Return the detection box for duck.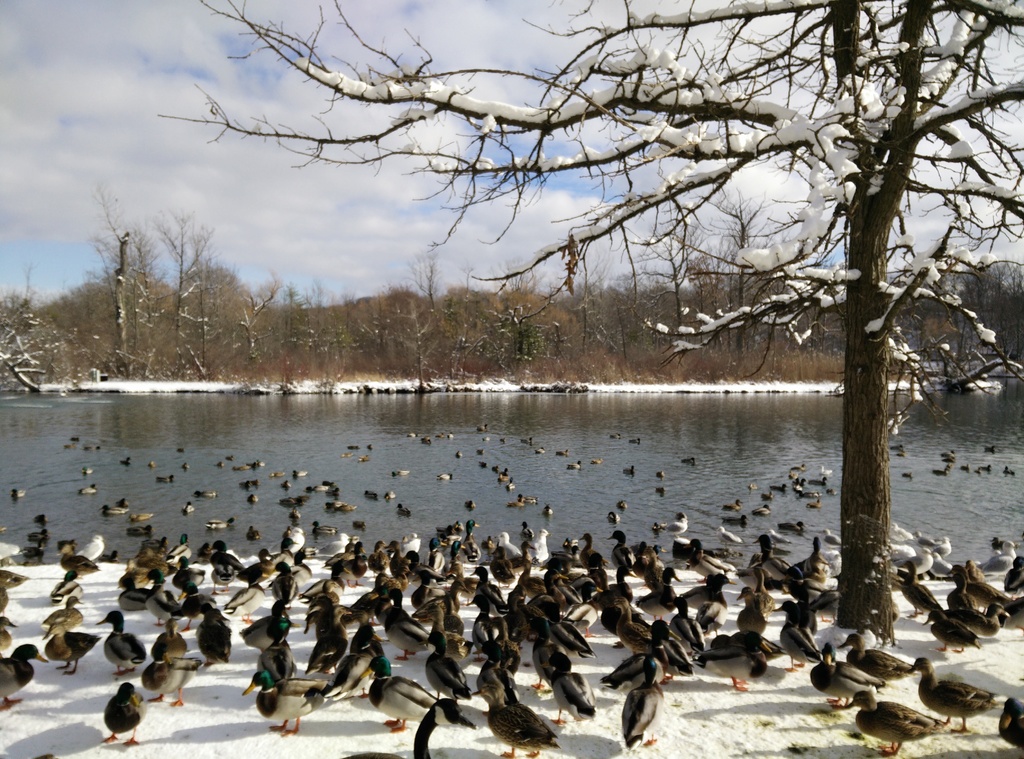
(244,491,264,506).
